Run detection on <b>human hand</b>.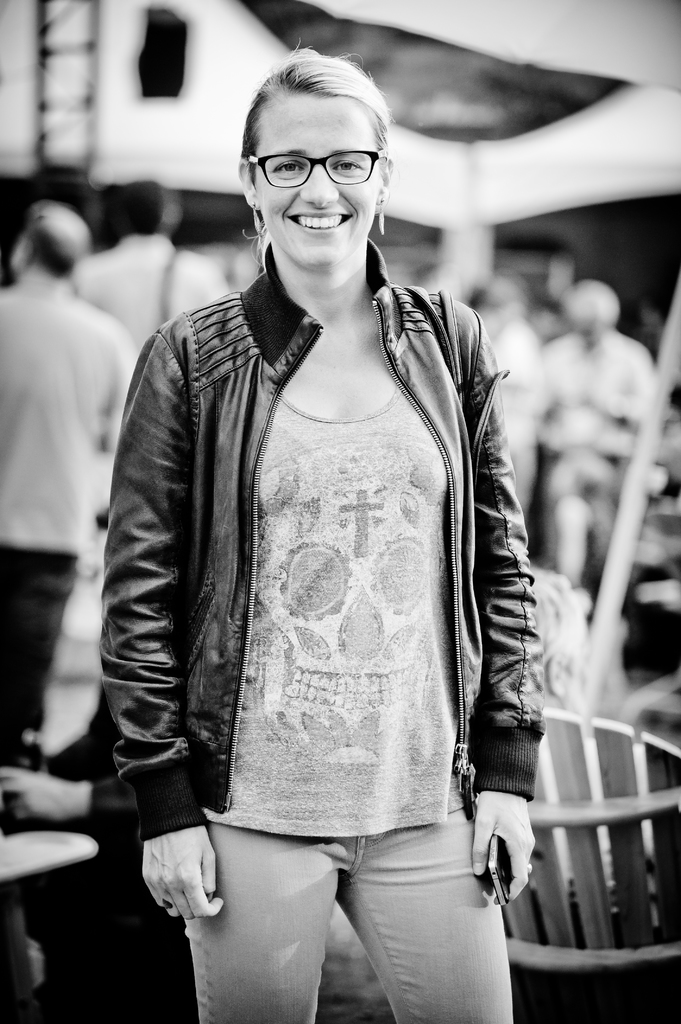
Result: l=476, t=804, r=540, b=903.
